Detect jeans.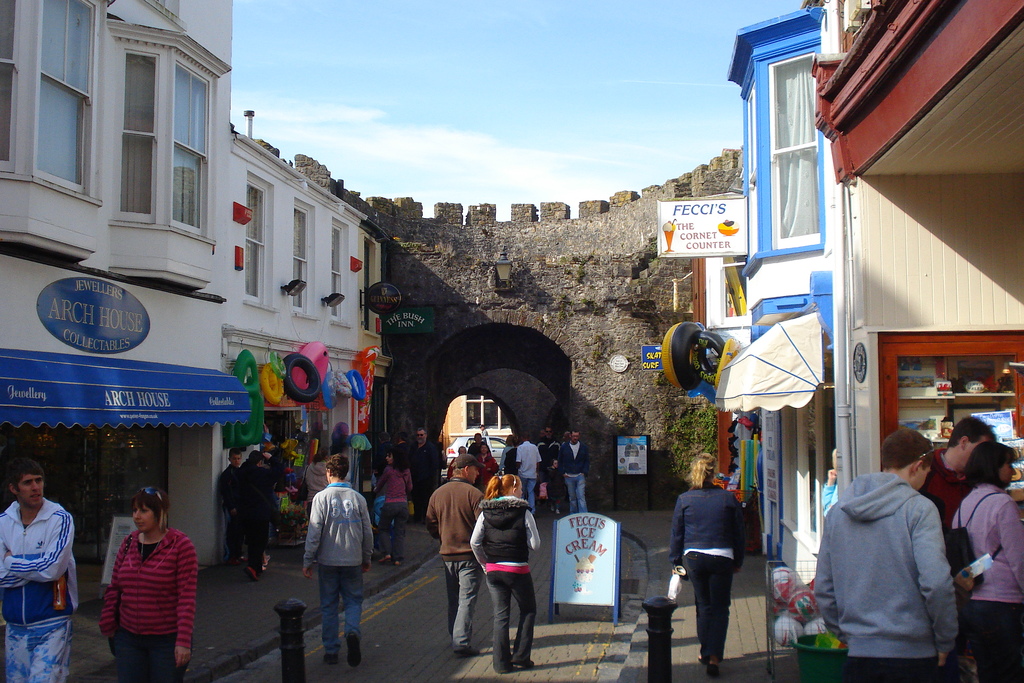
Detected at [x1=681, y1=550, x2=735, y2=656].
